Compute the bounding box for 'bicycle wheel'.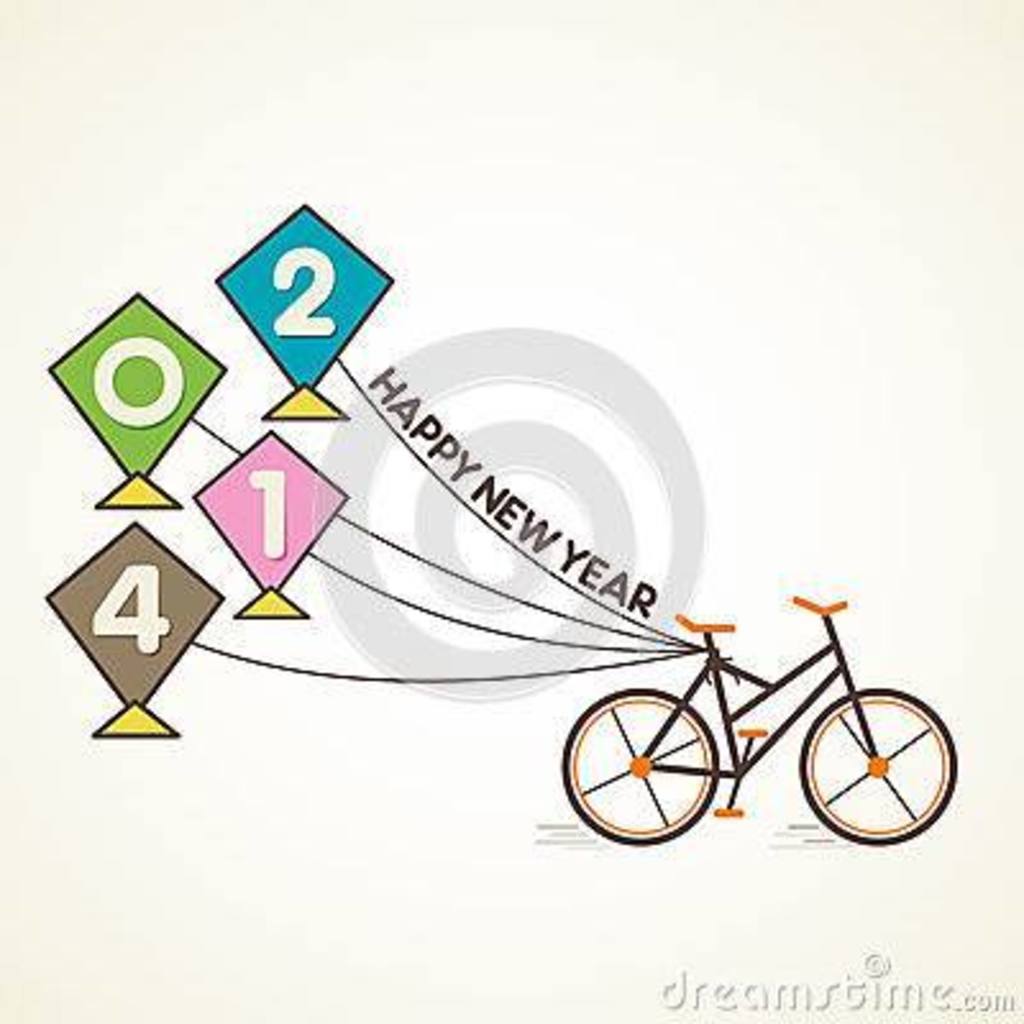
BBox(591, 707, 742, 840).
